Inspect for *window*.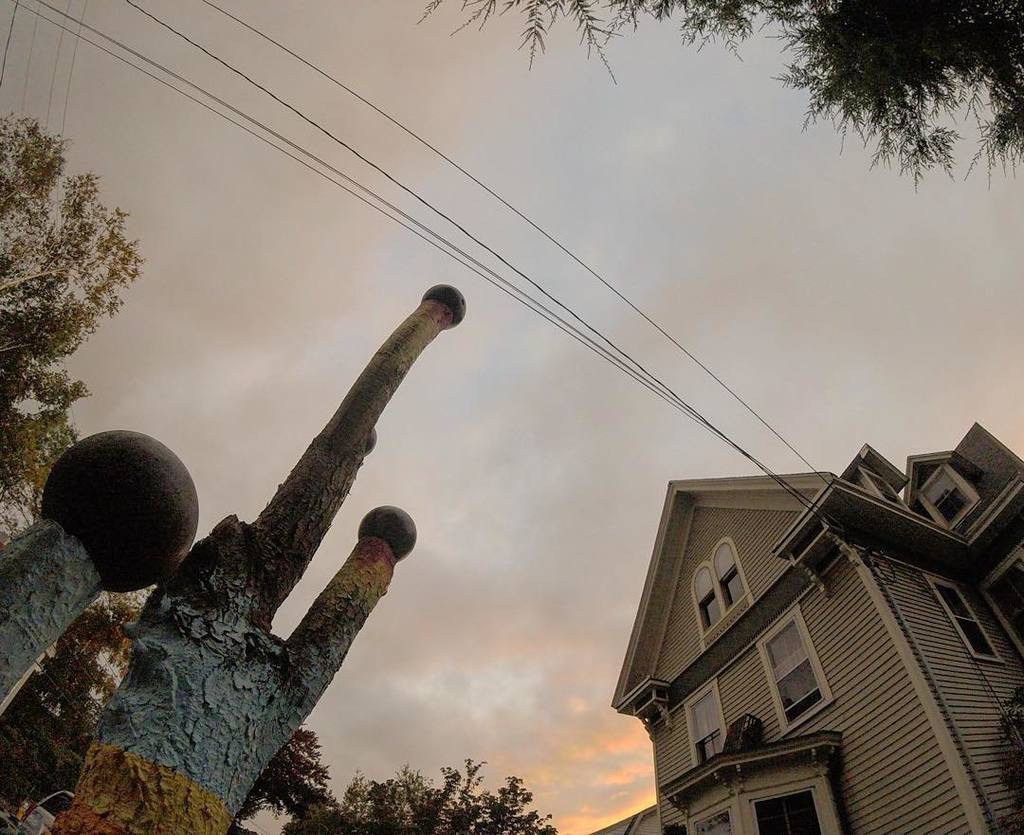
Inspection: 680, 682, 732, 772.
